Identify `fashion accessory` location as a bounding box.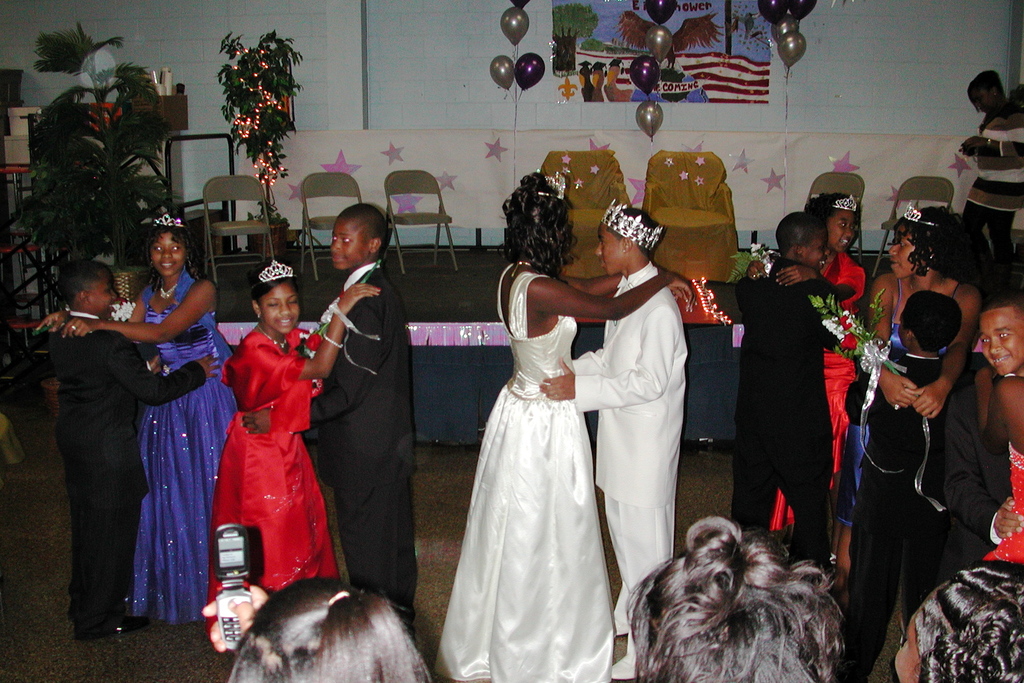
bbox(508, 256, 538, 276).
